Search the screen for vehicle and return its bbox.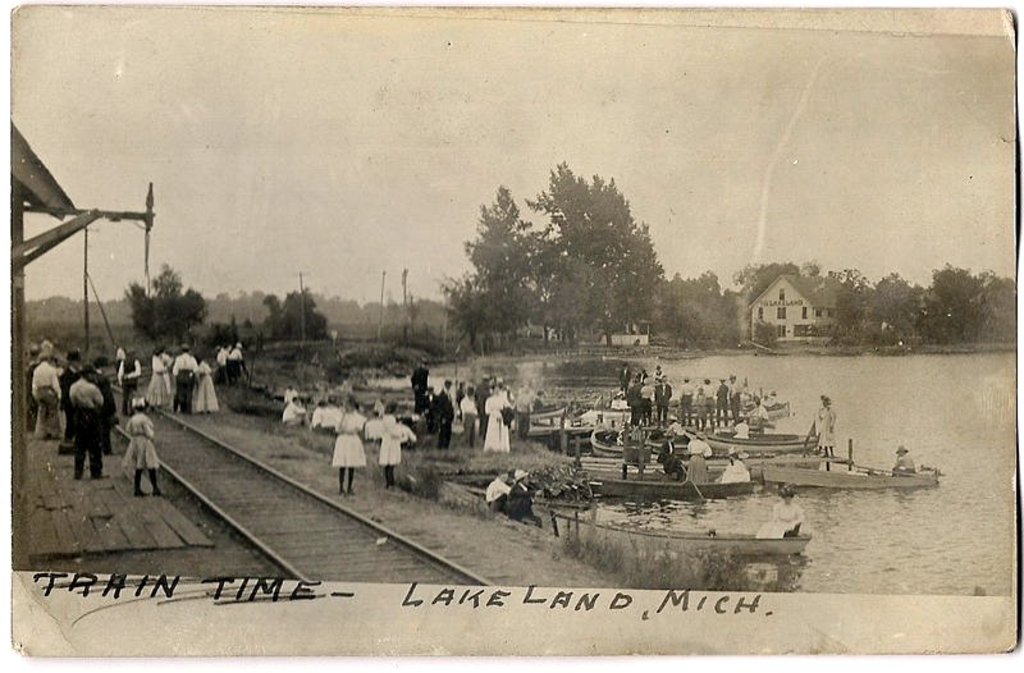
Found: 588:420:649:455.
